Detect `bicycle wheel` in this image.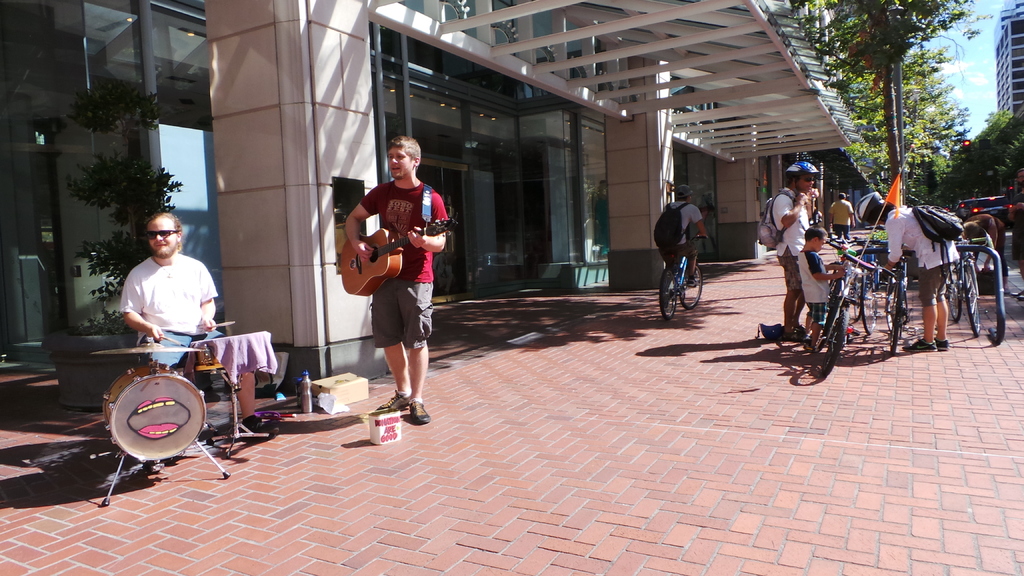
Detection: (964,265,980,336).
